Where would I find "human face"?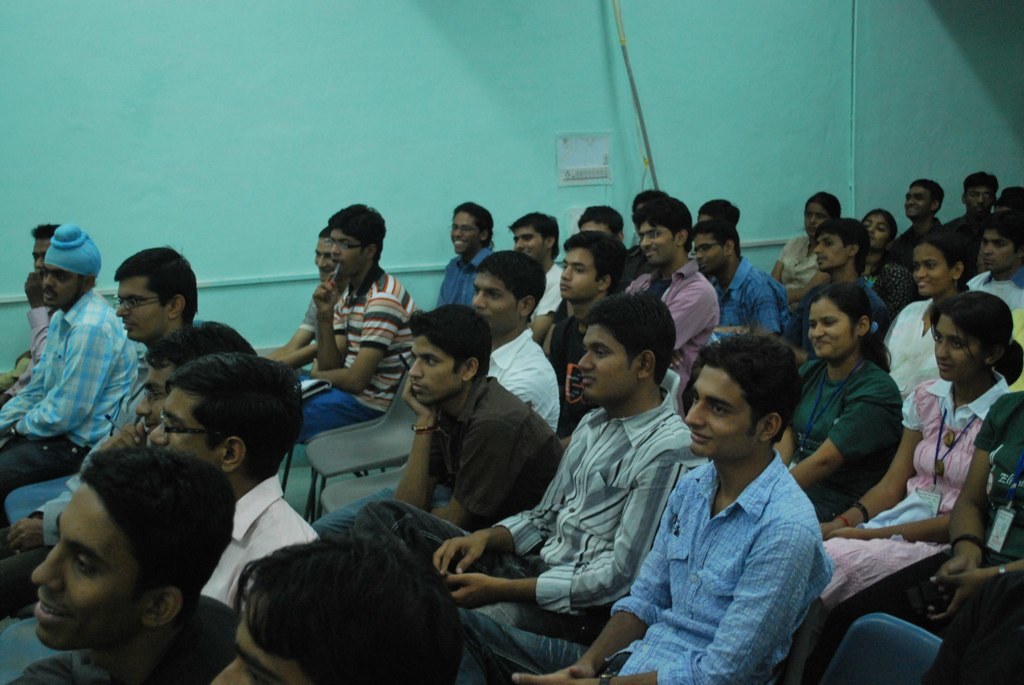
At <region>808, 299, 860, 361</region>.
